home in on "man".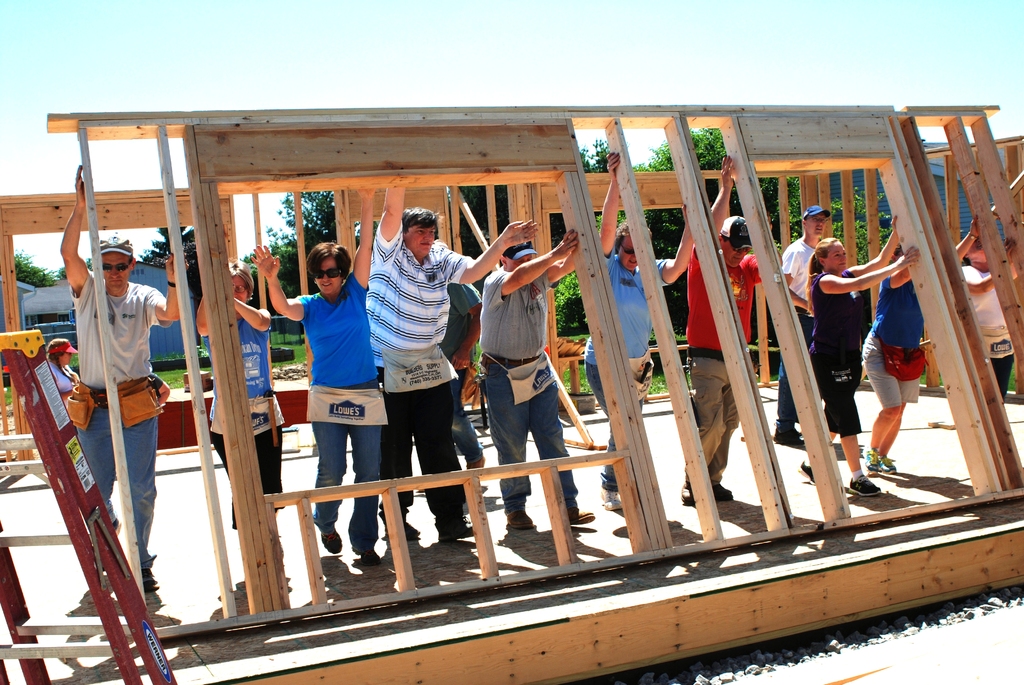
Homed in at {"left": 476, "top": 228, "right": 595, "bottom": 531}.
